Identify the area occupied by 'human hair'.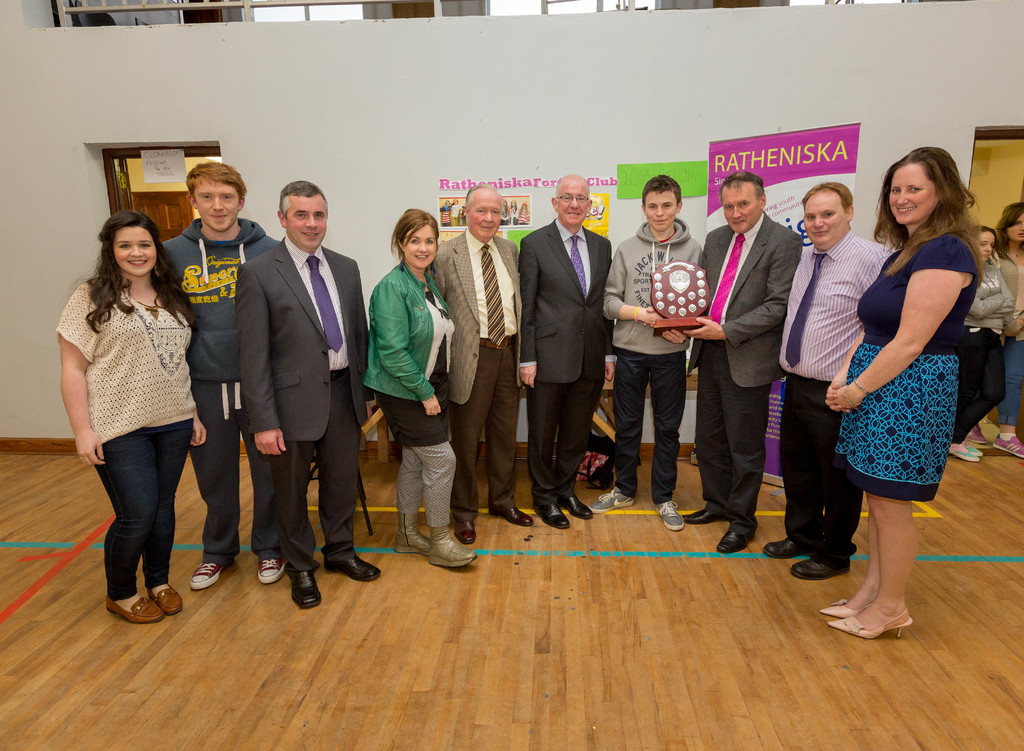
Area: 973,224,998,244.
